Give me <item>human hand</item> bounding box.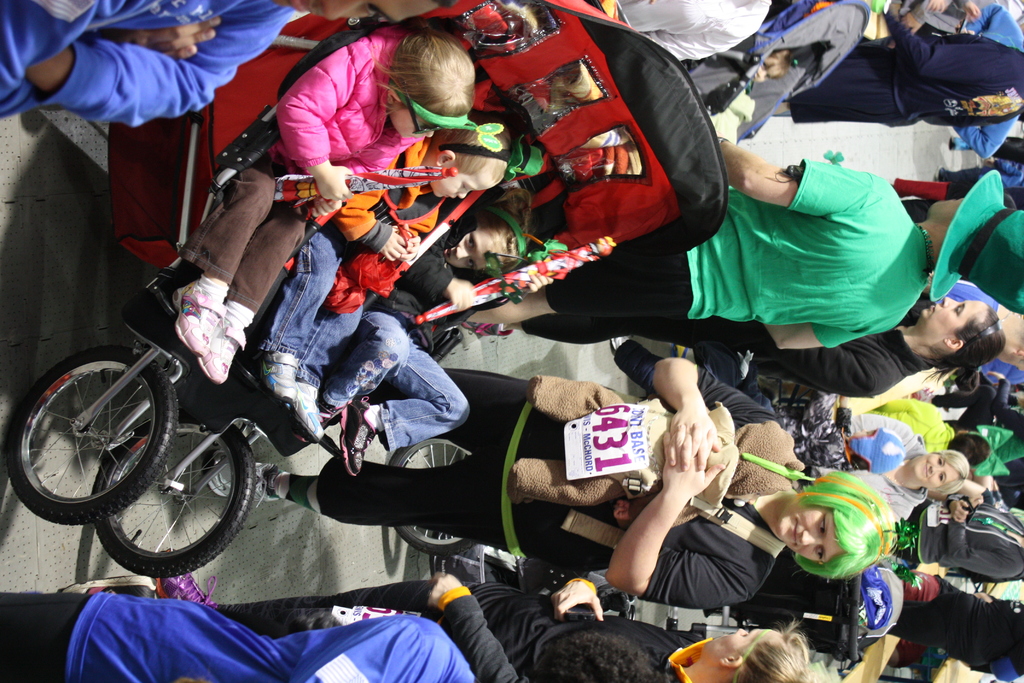
<region>400, 231, 422, 265</region>.
